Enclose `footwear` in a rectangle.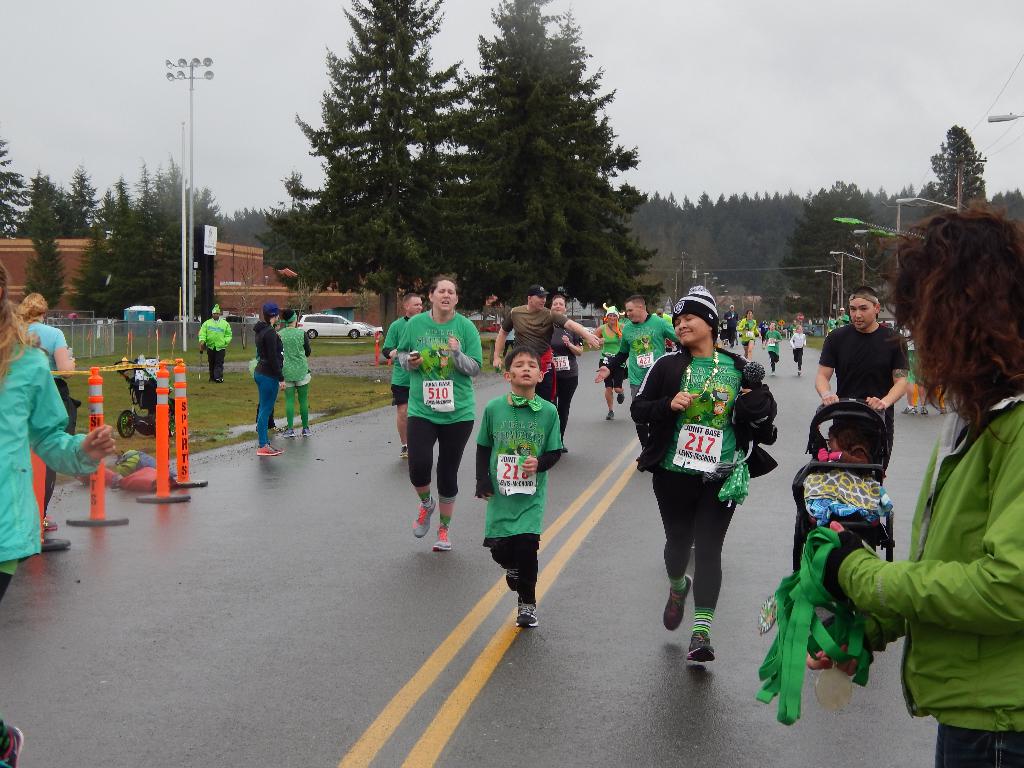
left=396, top=447, right=408, bottom=458.
